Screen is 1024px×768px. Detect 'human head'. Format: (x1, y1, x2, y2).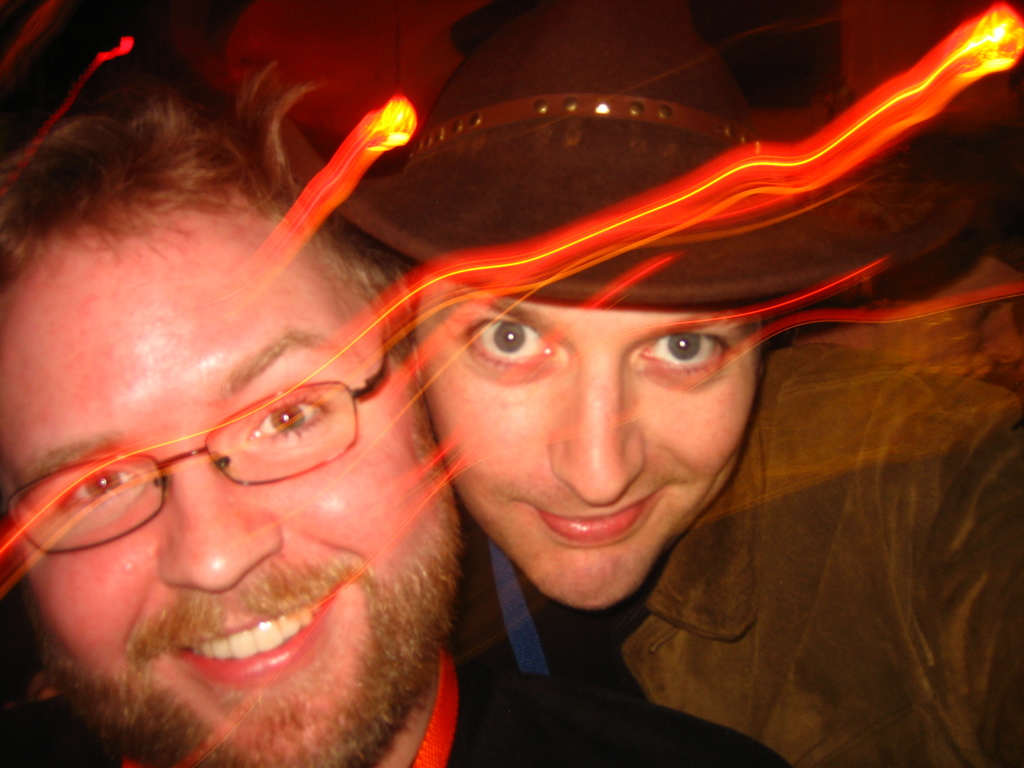
(394, 211, 826, 602).
